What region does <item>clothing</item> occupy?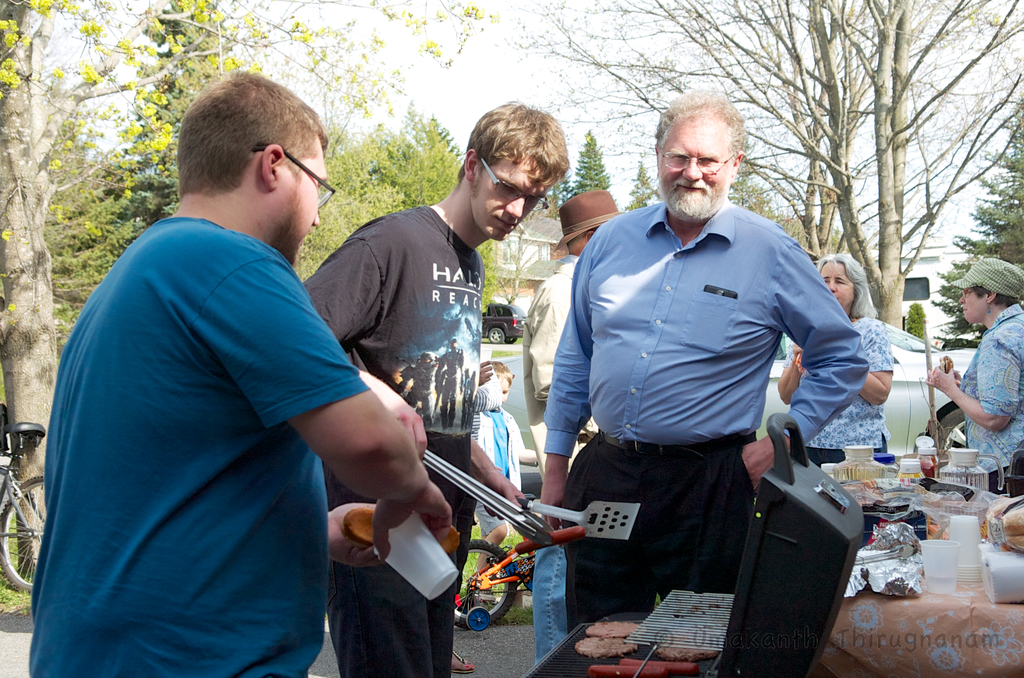
26:216:371:677.
